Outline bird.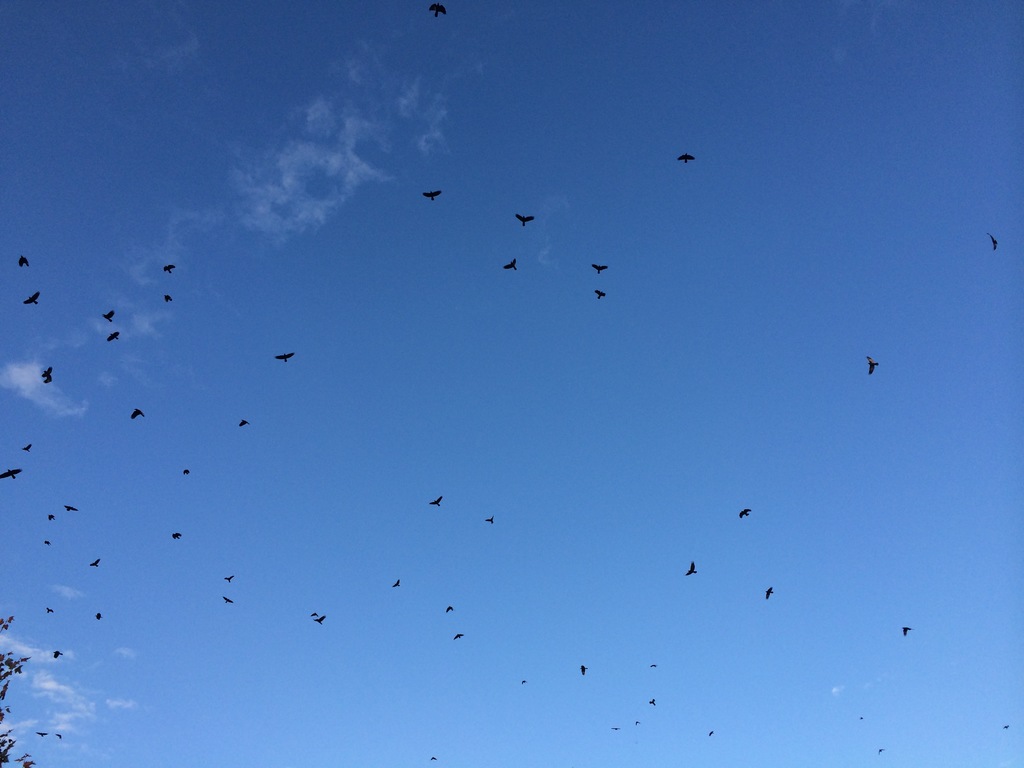
Outline: l=634, t=721, r=639, b=725.
